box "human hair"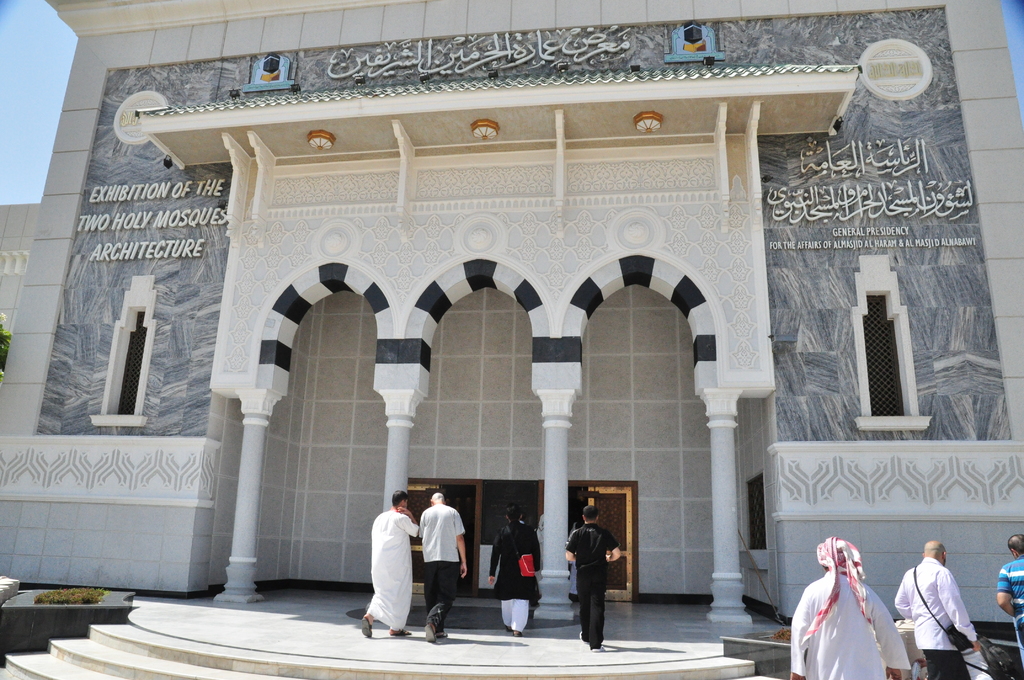
<bbox>505, 505, 521, 524</bbox>
